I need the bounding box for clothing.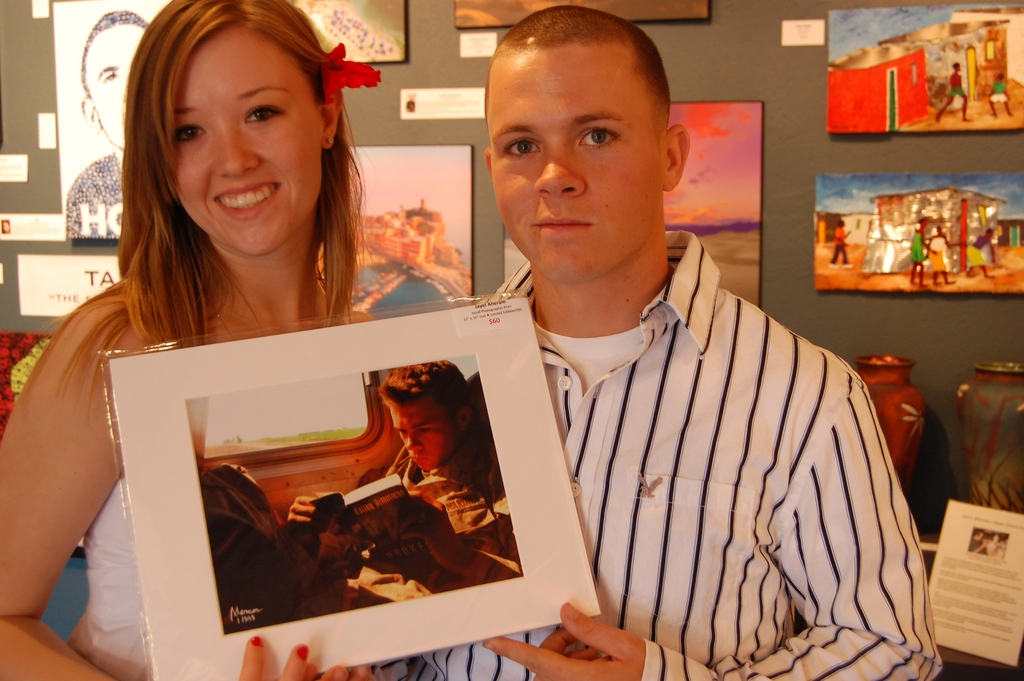
Here it is: box=[65, 475, 210, 680].
